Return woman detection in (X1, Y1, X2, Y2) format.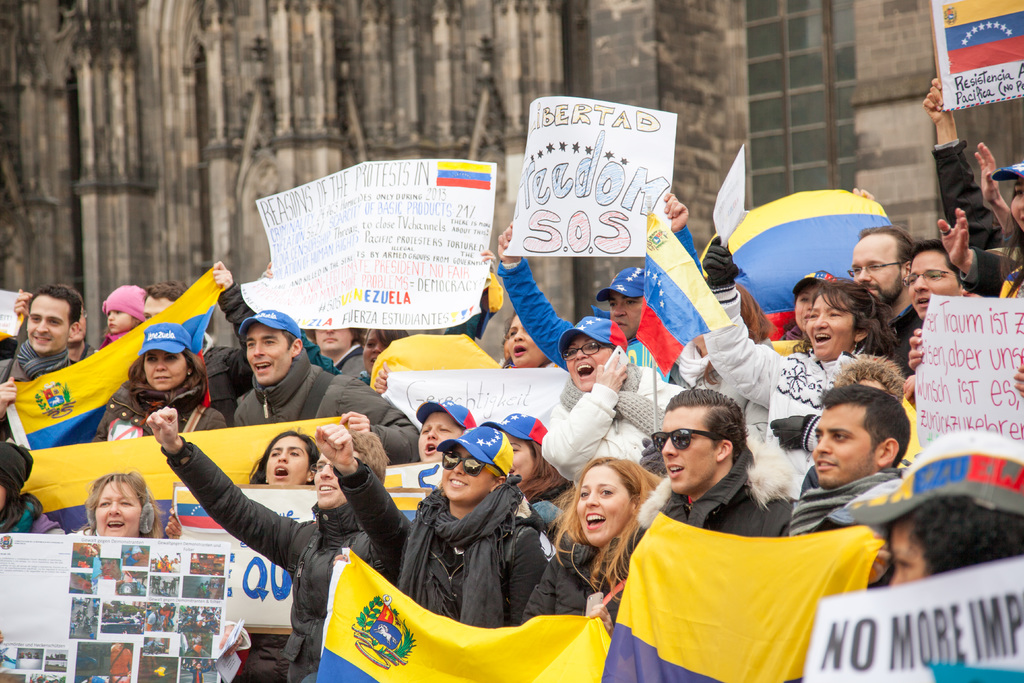
(527, 459, 648, 613).
